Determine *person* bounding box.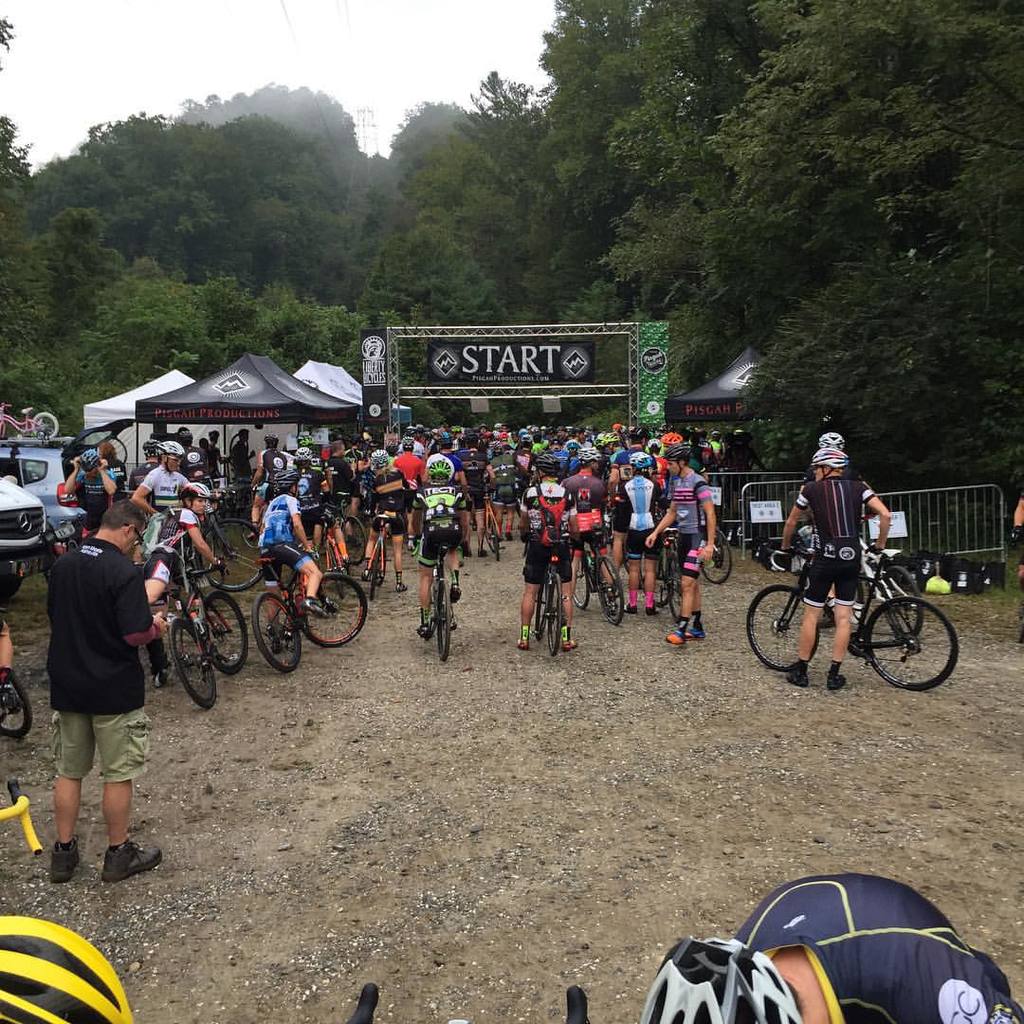
Determined: pyautogui.locateOnScreen(123, 421, 231, 646).
